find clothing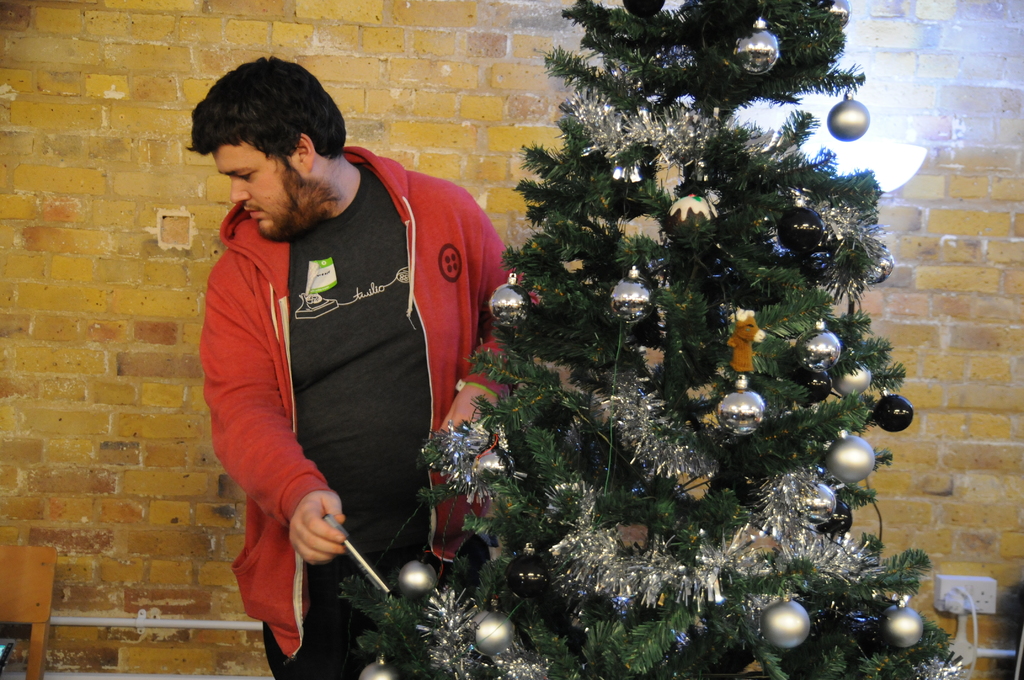
198:143:541:679
